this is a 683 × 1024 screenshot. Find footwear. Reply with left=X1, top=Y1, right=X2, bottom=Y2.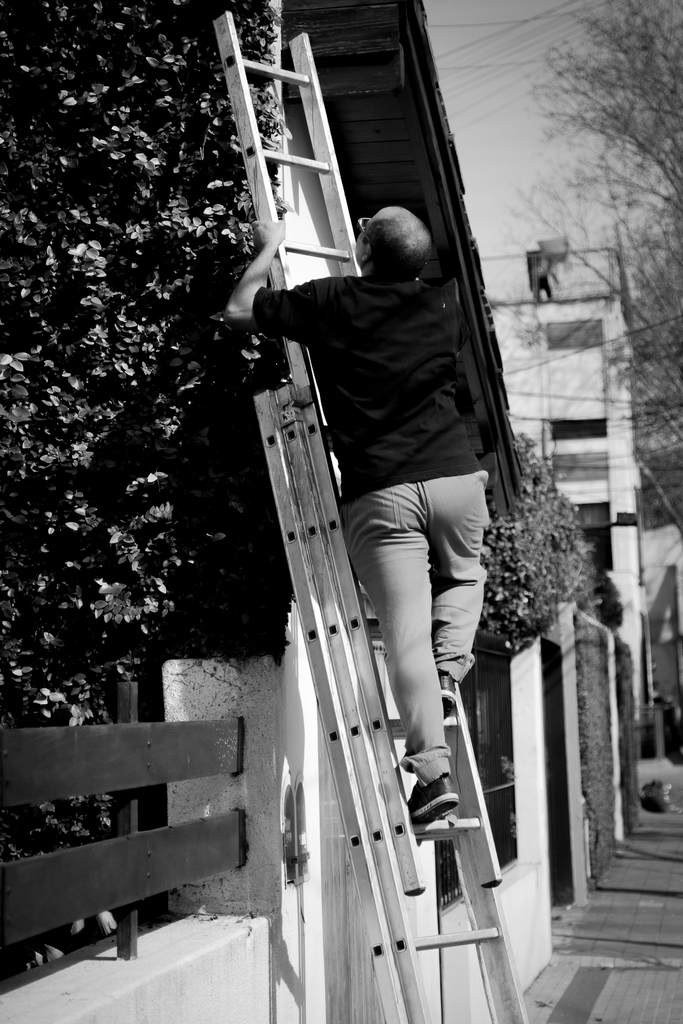
left=433, top=652, right=468, bottom=727.
